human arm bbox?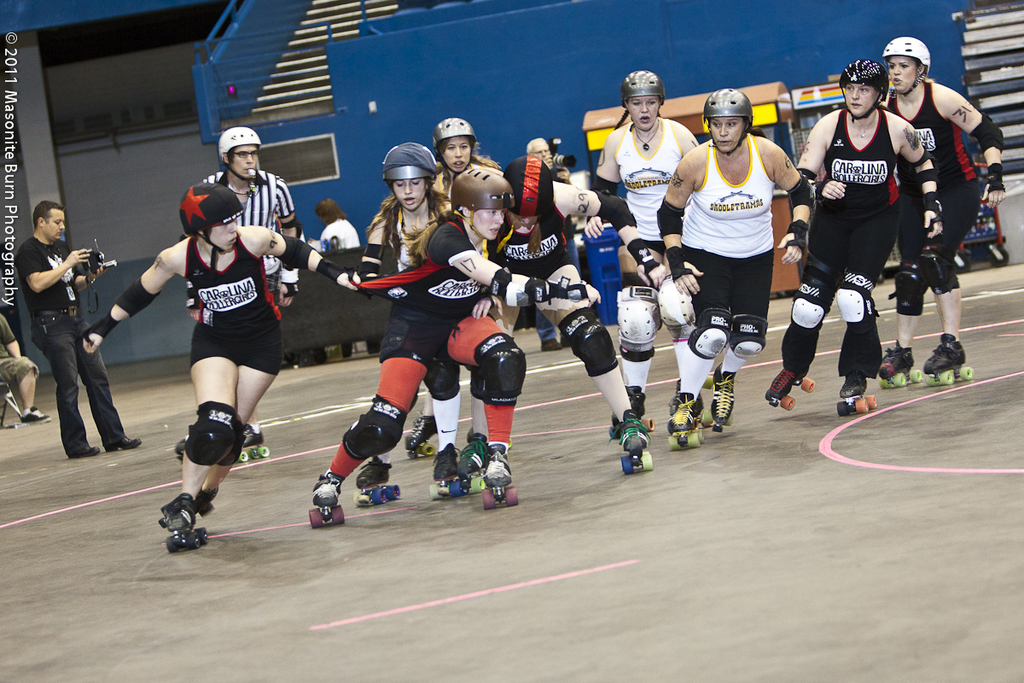
[25, 249, 82, 294]
